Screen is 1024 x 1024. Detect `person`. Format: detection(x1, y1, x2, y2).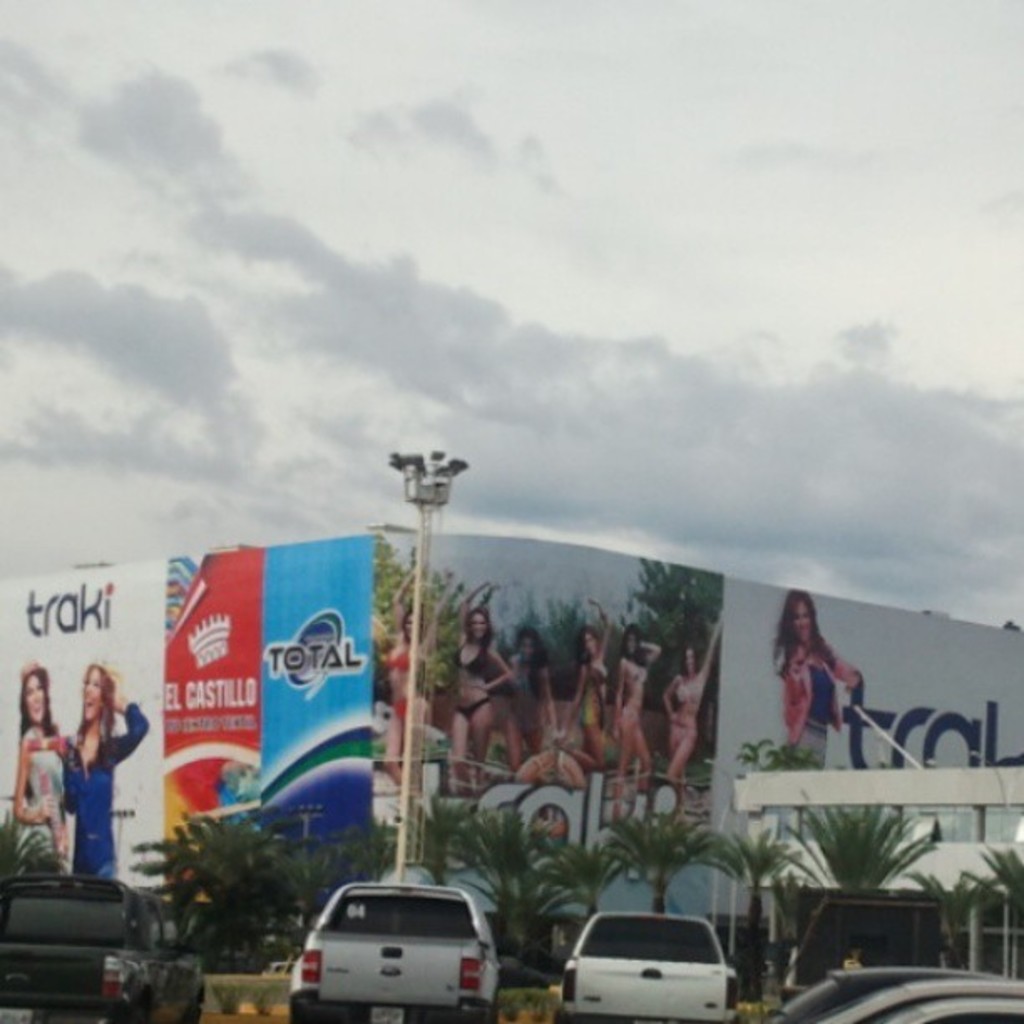
detection(781, 617, 877, 803).
